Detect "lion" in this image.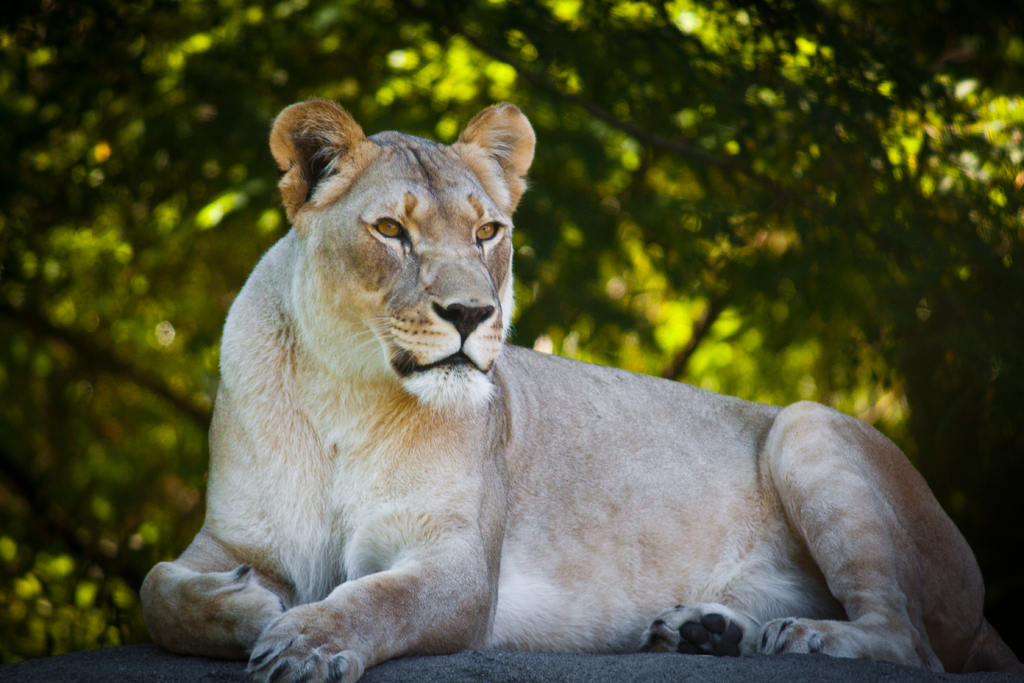
Detection: locate(138, 101, 1023, 682).
